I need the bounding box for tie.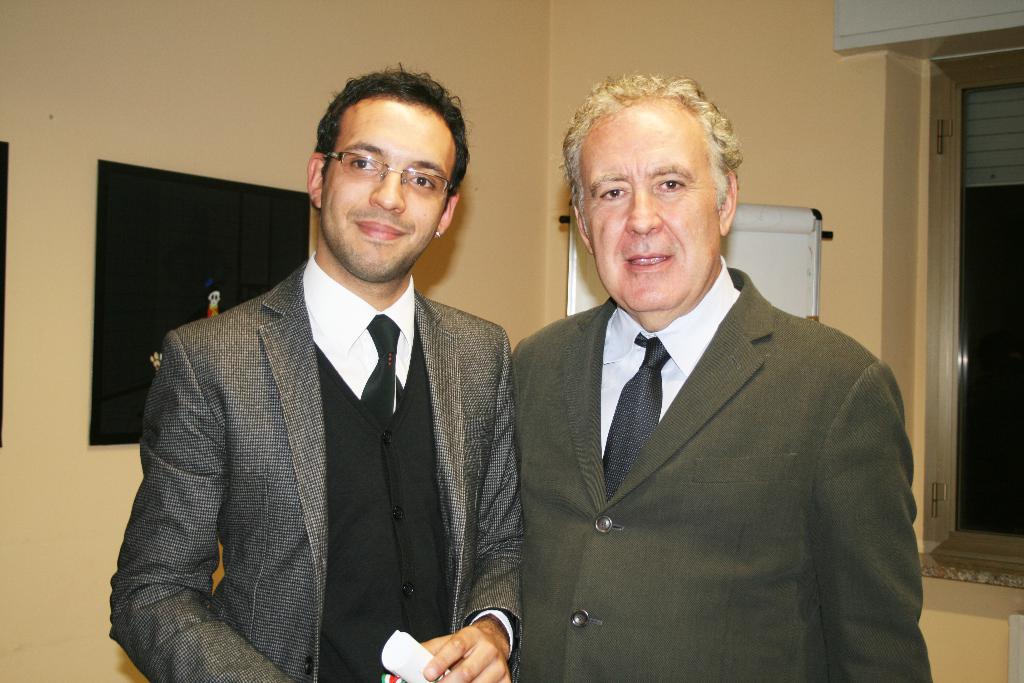
Here it is: bbox(360, 315, 407, 434).
